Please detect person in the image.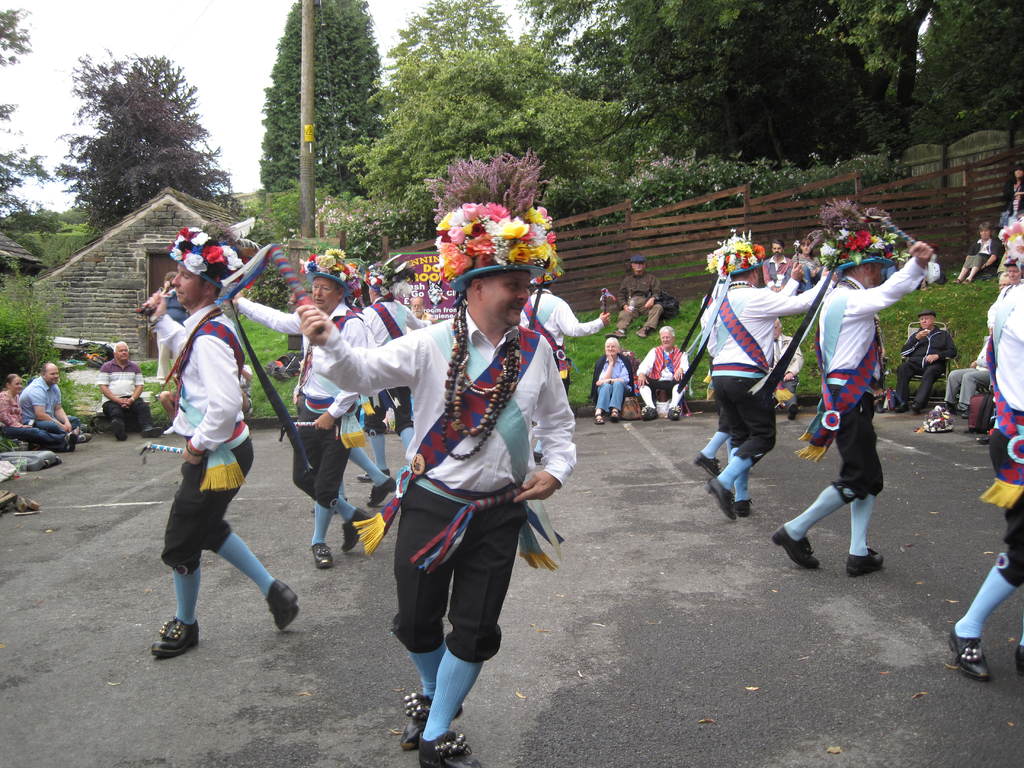
pyautogui.locateOnScreen(1004, 163, 1023, 227).
